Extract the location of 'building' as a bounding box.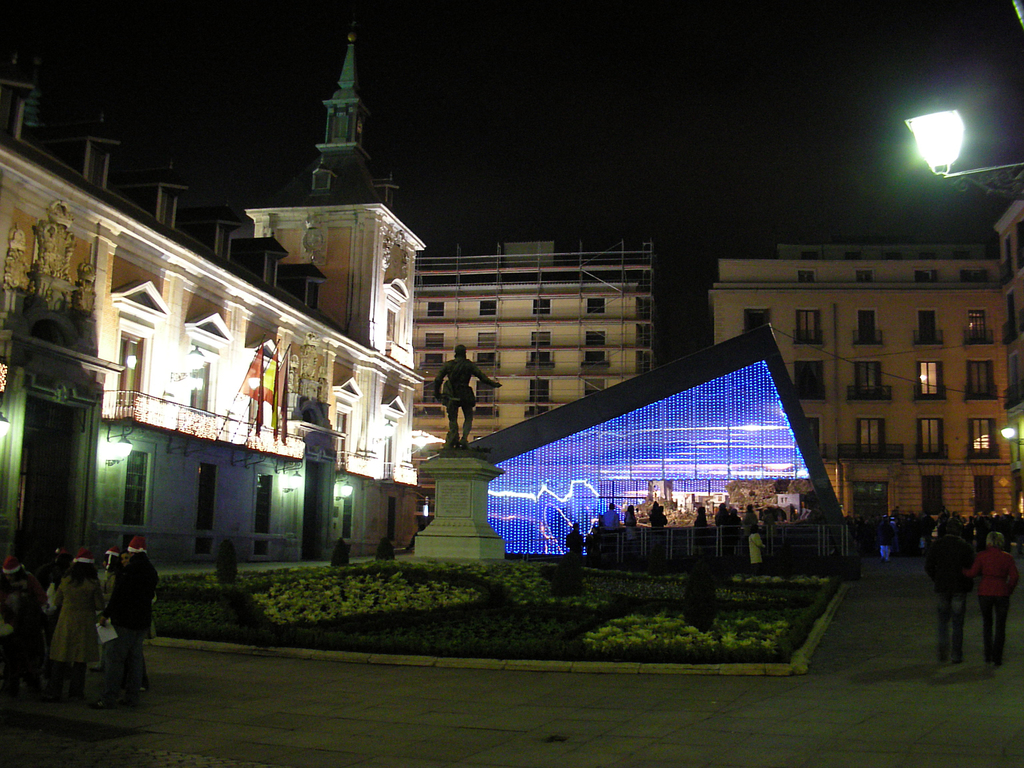
crop(0, 35, 431, 557).
